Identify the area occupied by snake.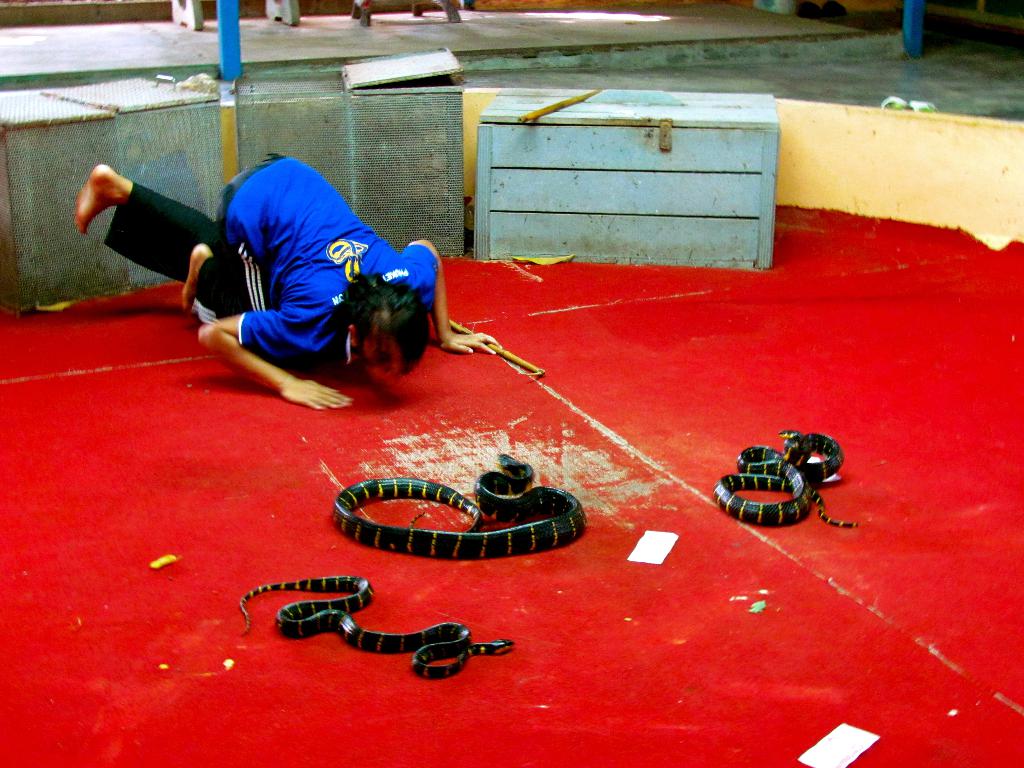
Area: {"left": 333, "top": 454, "right": 594, "bottom": 559}.
